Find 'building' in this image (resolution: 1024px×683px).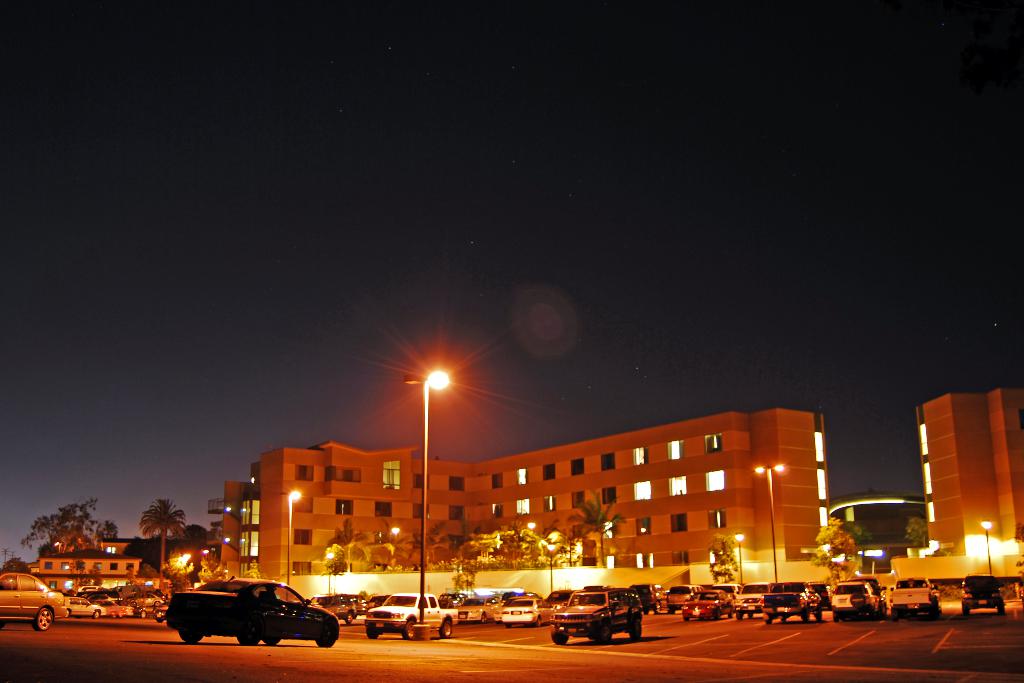
locate(205, 403, 830, 584).
